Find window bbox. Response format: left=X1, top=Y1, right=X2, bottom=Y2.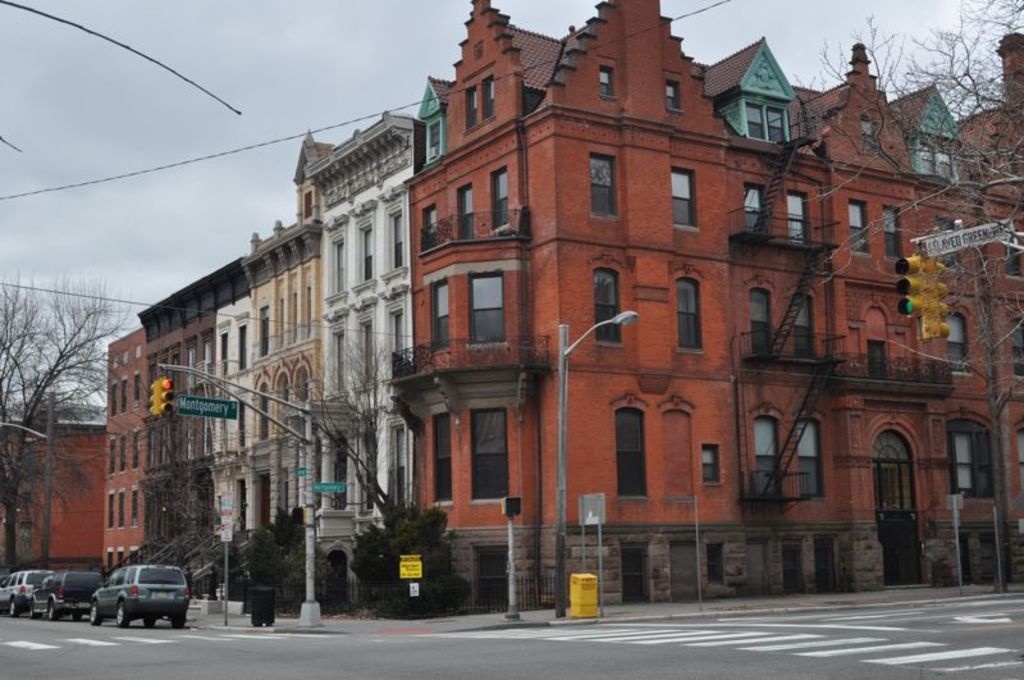
left=950, top=426, right=995, bottom=498.
